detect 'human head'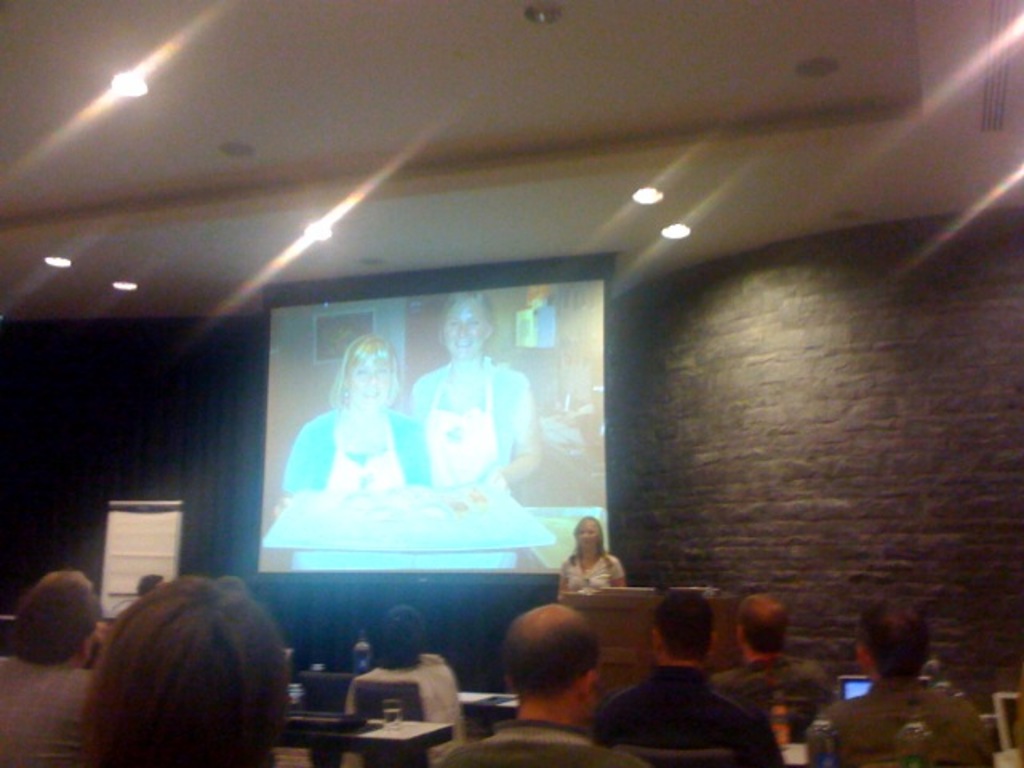
<box>504,602,602,730</box>
